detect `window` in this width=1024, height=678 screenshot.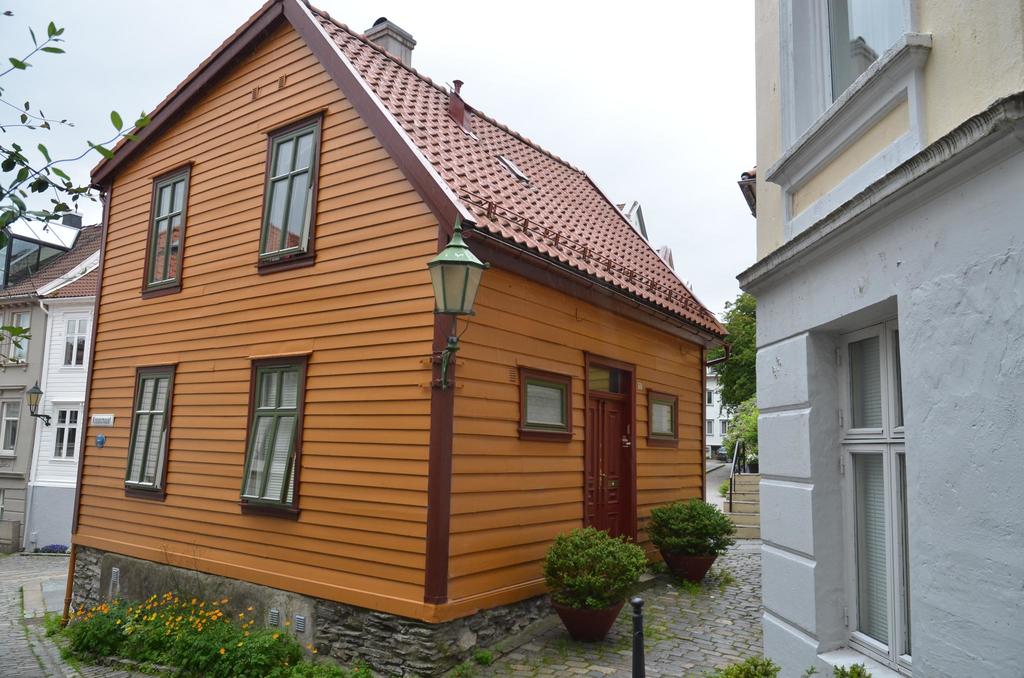
Detection: [left=2, top=305, right=35, bottom=367].
